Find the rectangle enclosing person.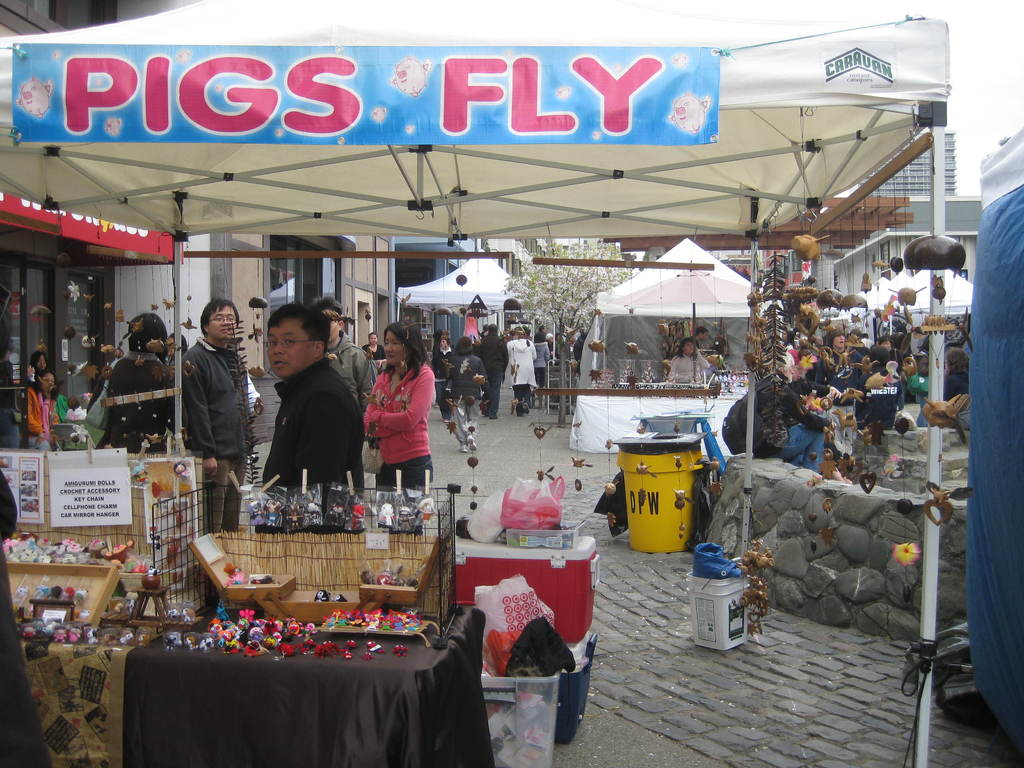
detection(157, 328, 194, 373).
